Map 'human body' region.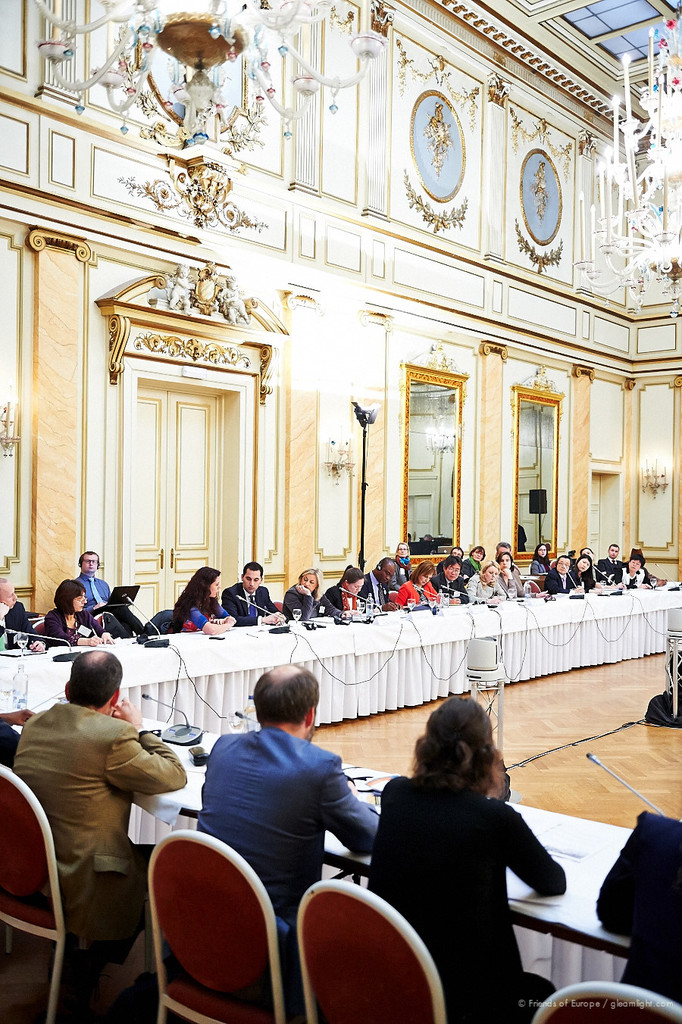
Mapped to region(10, 651, 187, 997).
